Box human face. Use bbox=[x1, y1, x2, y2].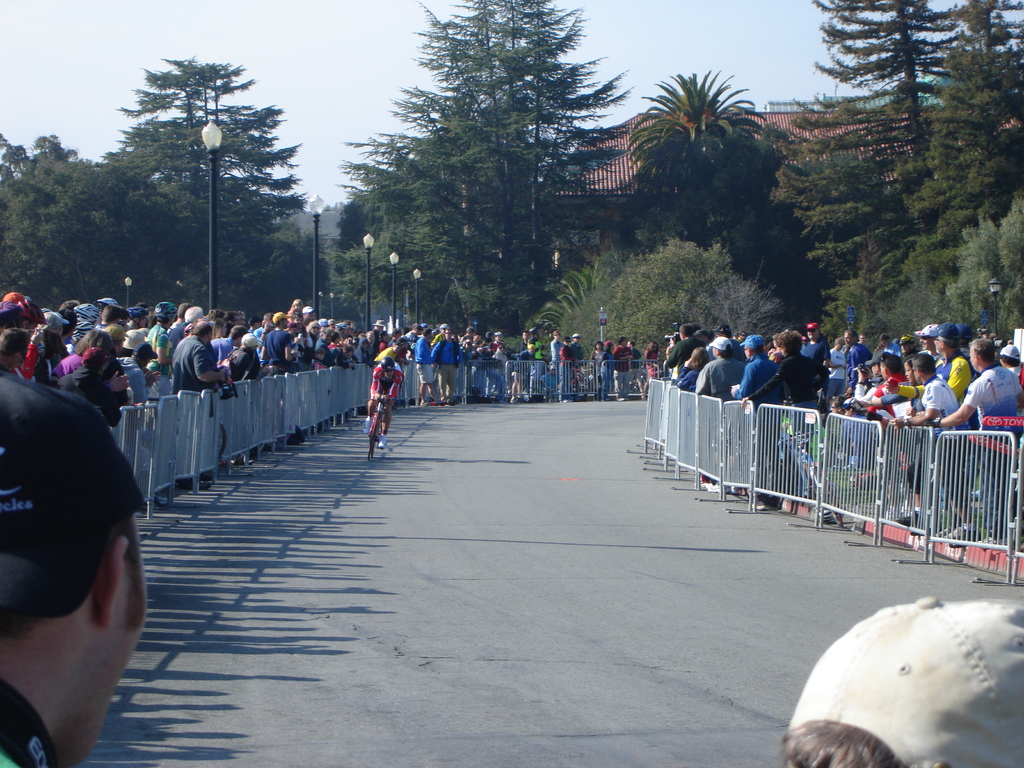
bbox=[934, 337, 941, 352].
